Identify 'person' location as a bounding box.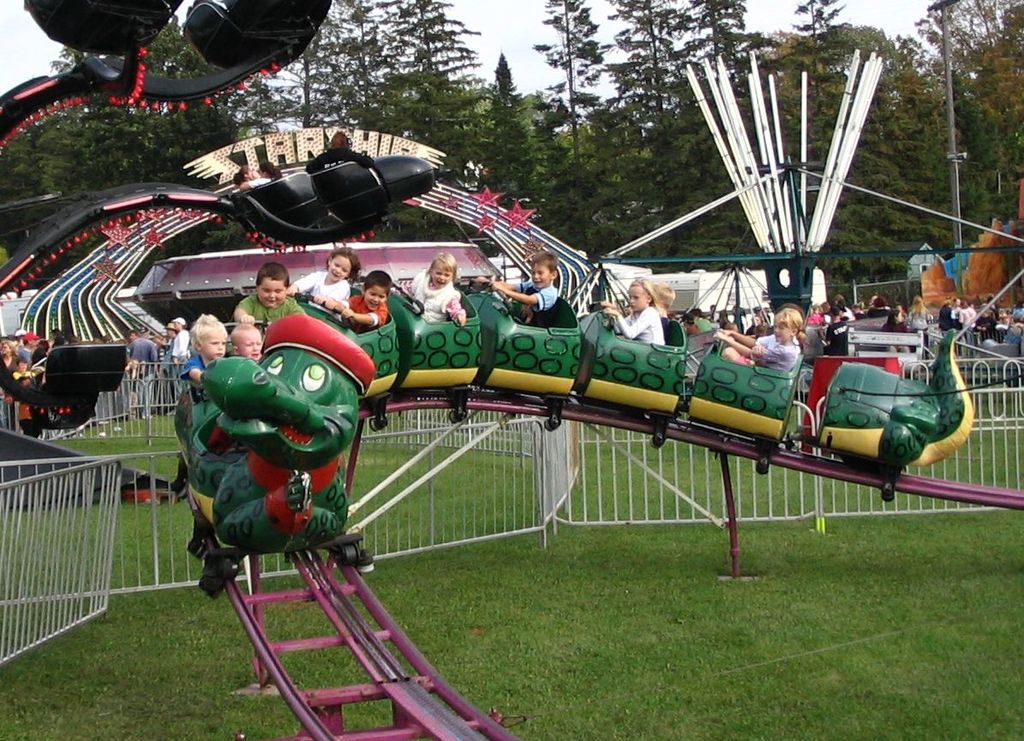
x1=602, y1=269, x2=668, y2=344.
